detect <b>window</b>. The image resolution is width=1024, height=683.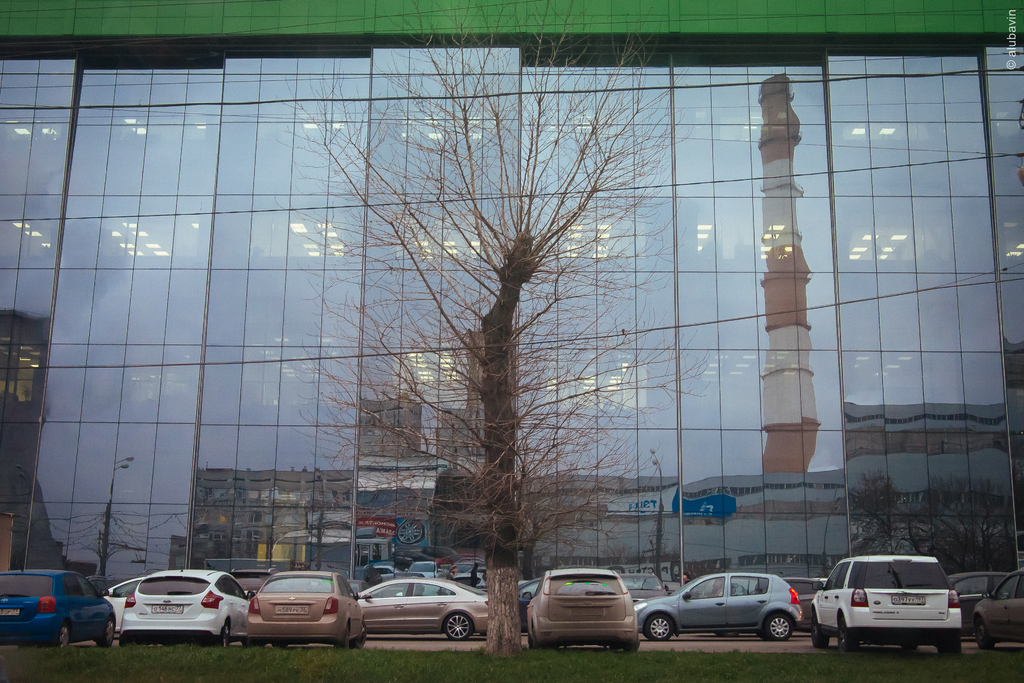
locate(952, 572, 990, 600).
